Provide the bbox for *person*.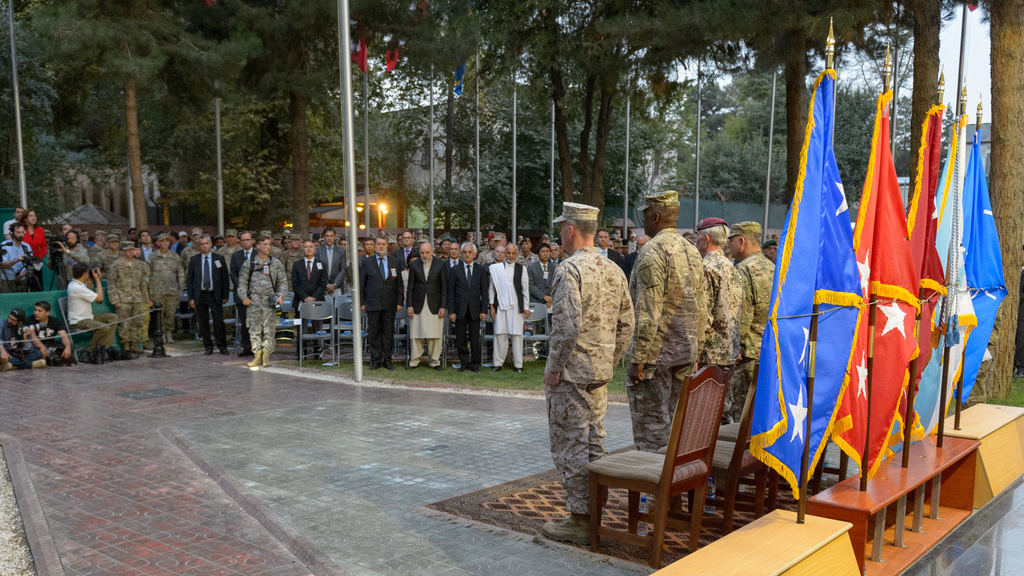
288,238,329,365.
